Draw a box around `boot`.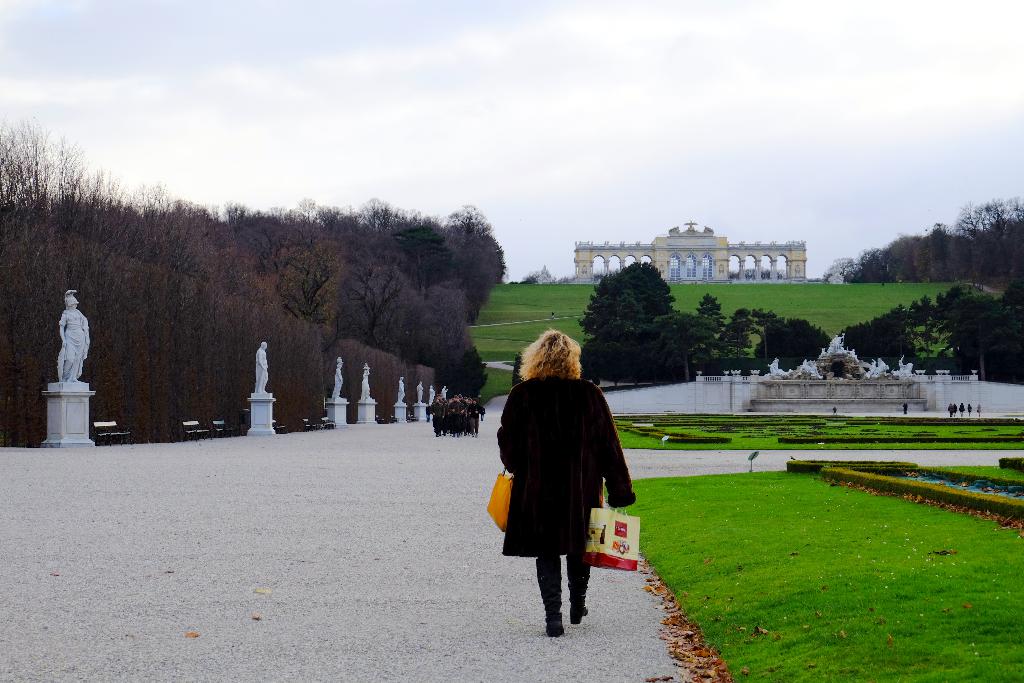
bbox=[536, 557, 566, 637].
